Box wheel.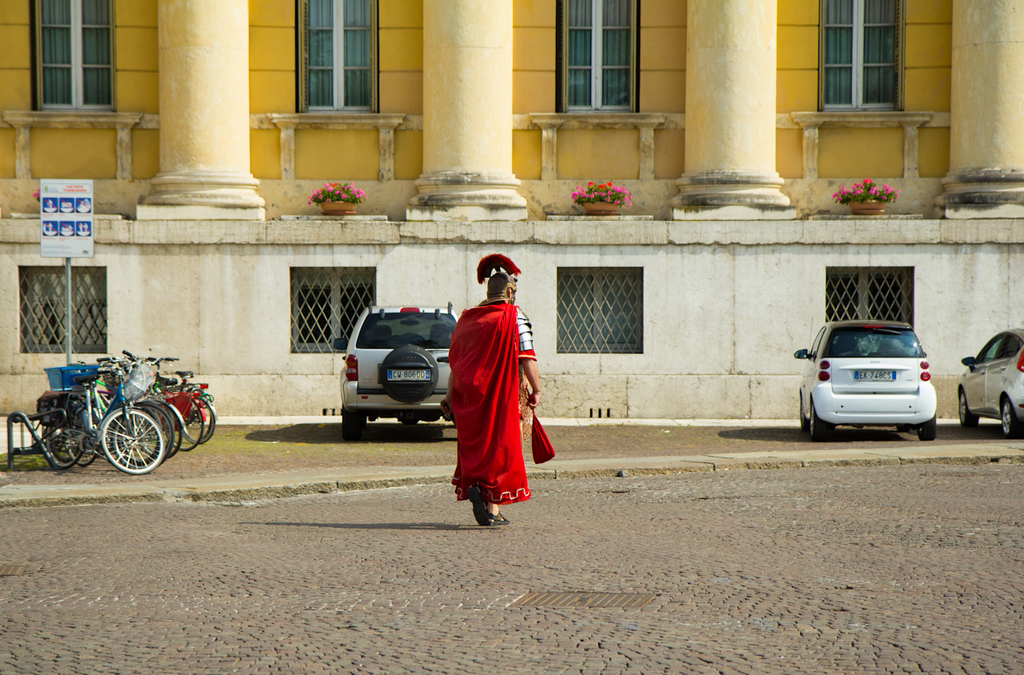
{"x1": 918, "y1": 417, "x2": 937, "y2": 441}.
